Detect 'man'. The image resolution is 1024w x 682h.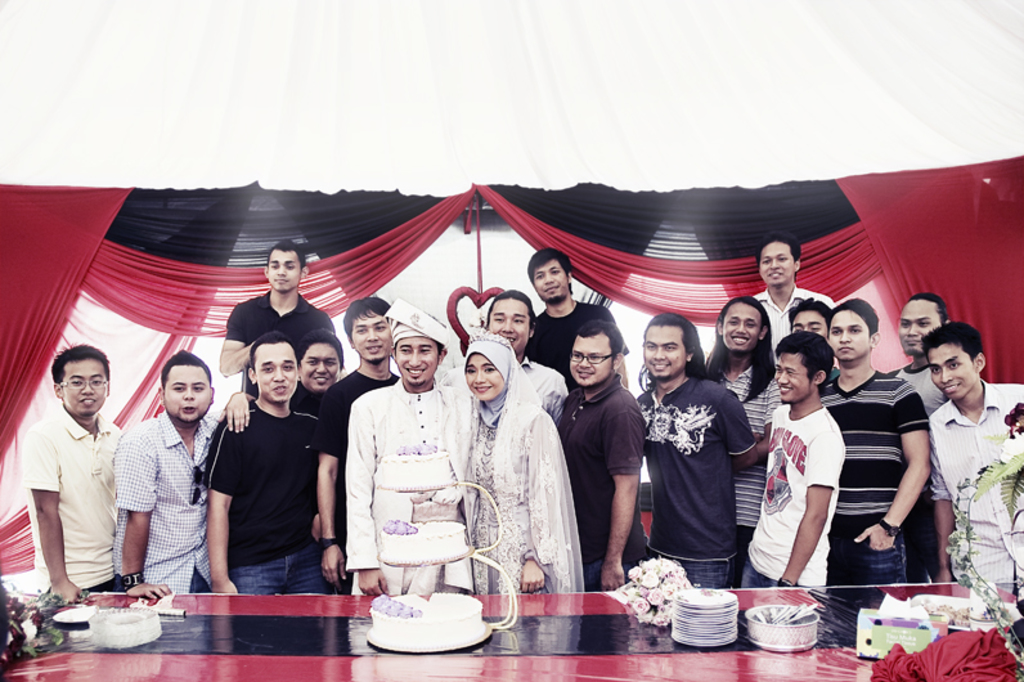
x1=749, y1=233, x2=840, y2=353.
